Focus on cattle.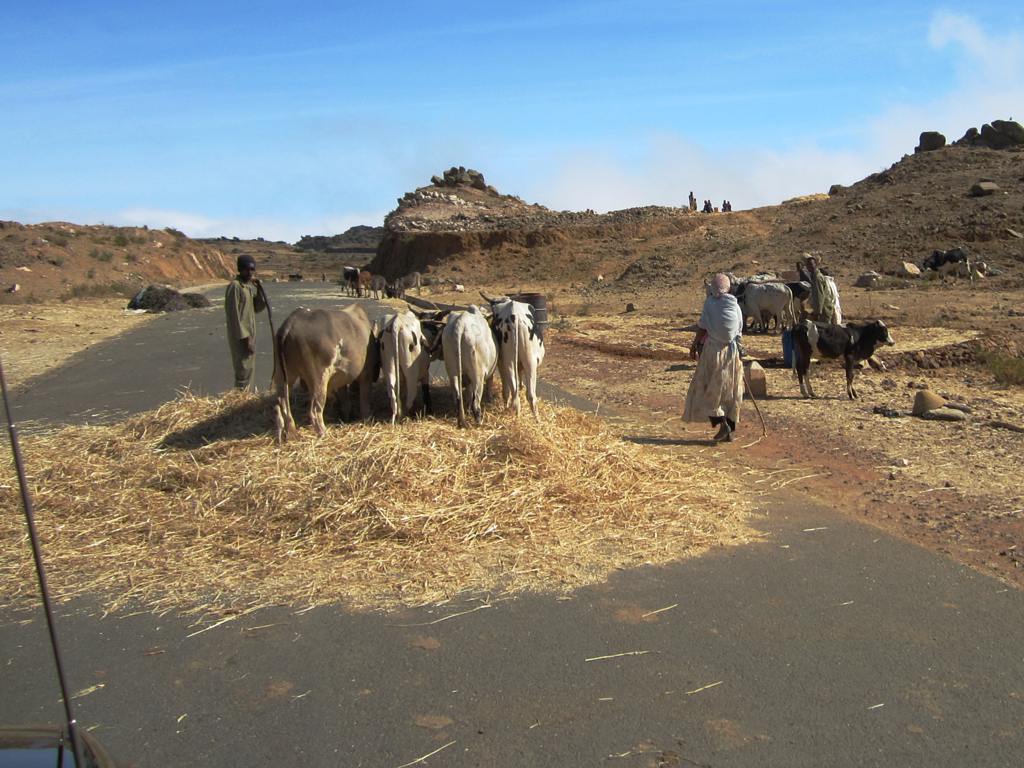
Focused at BBox(377, 304, 454, 421).
